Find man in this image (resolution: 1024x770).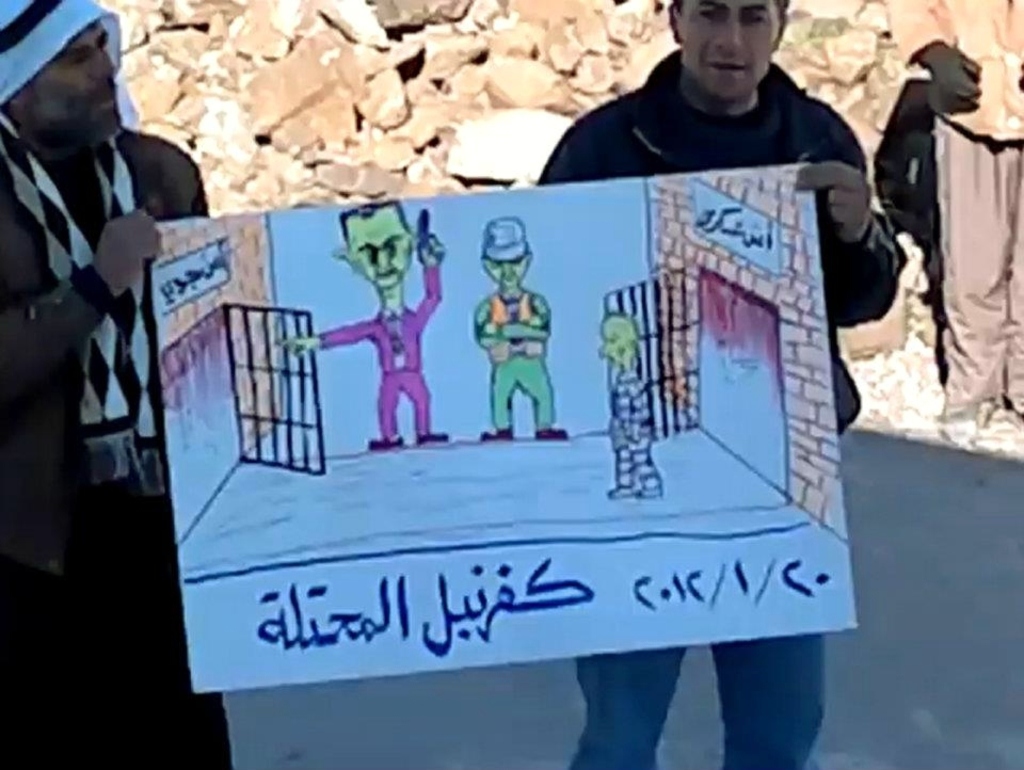
(0,0,227,768).
